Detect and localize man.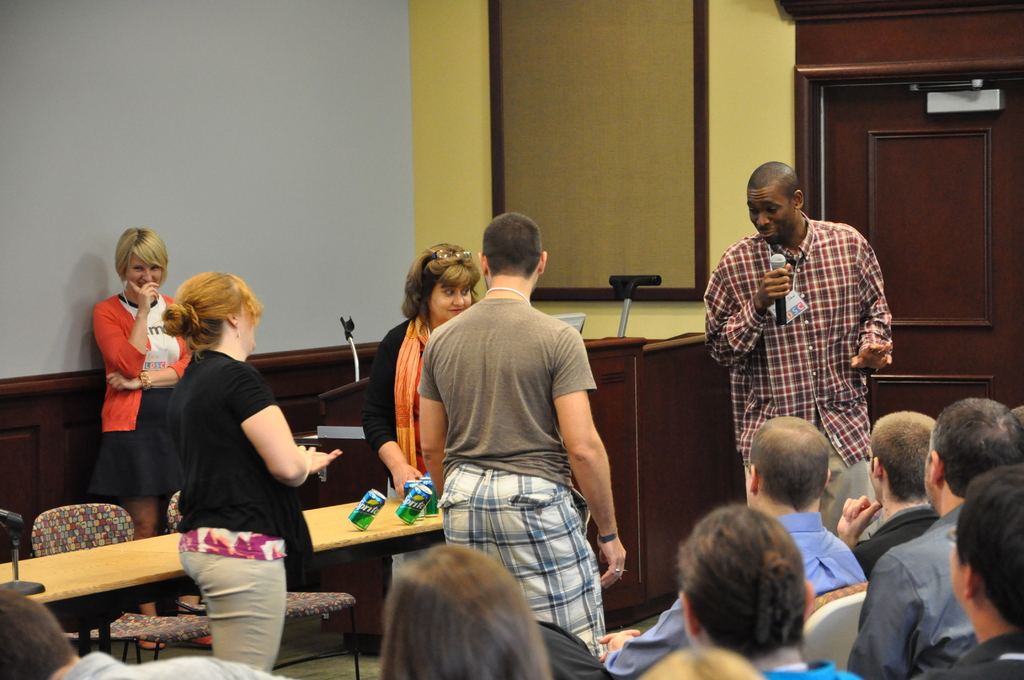
Localized at BBox(0, 583, 328, 679).
